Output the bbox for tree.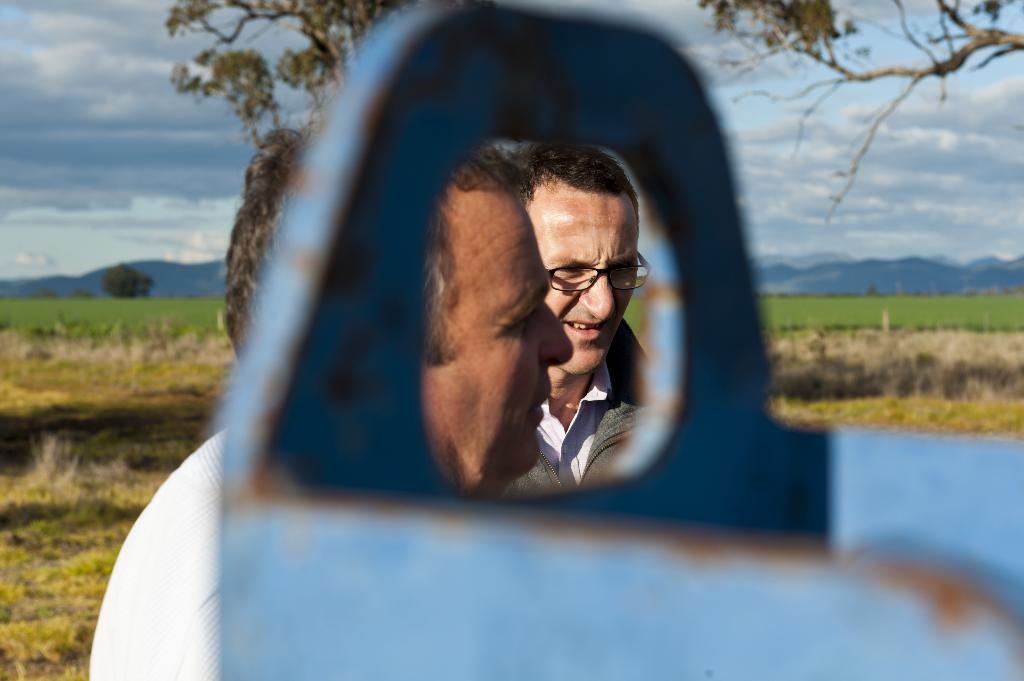
138/0/465/348.
